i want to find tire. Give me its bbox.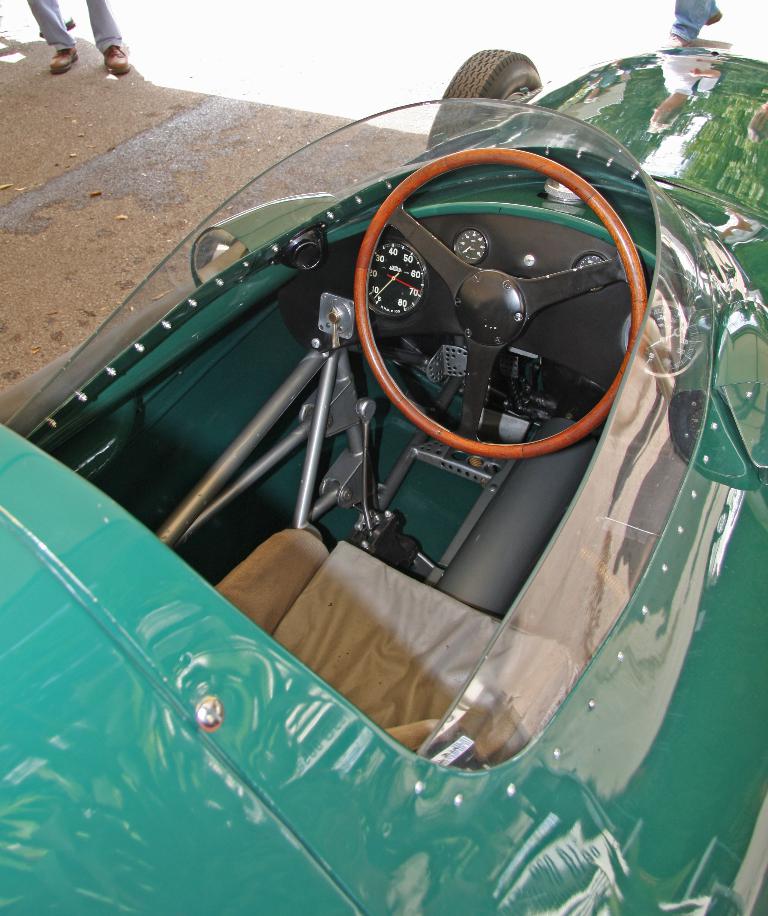
x1=423, y1=40, x2=546, y2=147.
